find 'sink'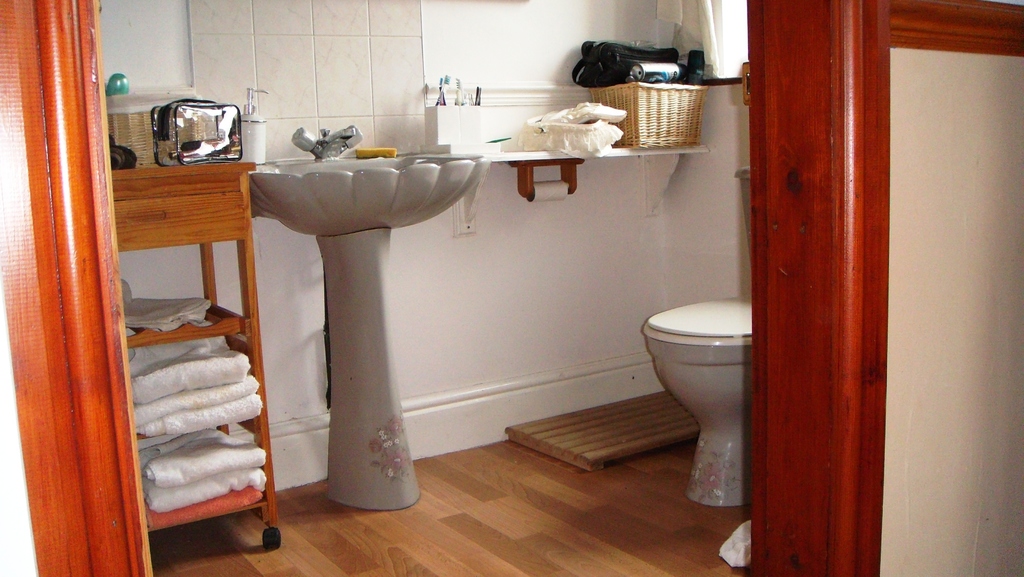
[x1=232, y1=106, x2=489, y2=518]
